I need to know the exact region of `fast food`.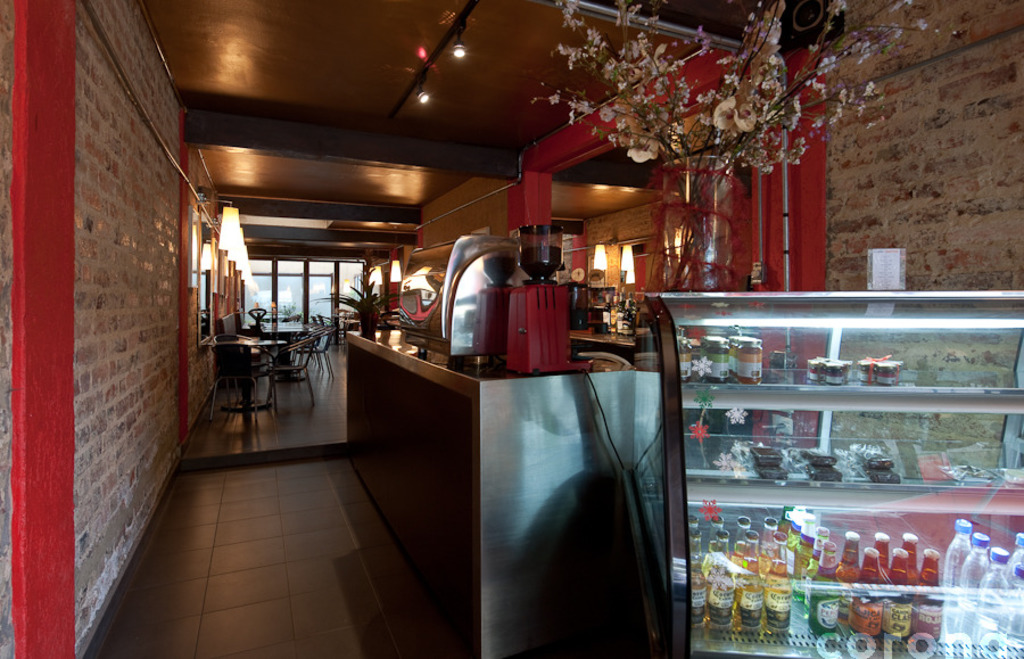
Region: crop(798, 444, 839, 480).
